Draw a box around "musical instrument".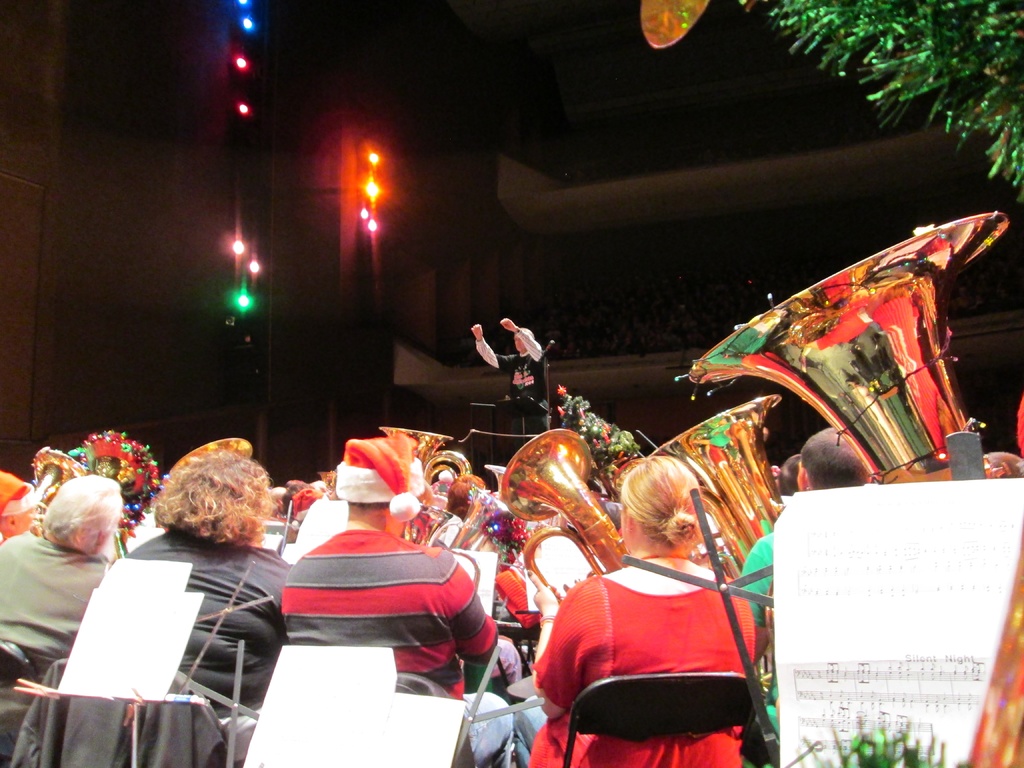
locate(630, 388, 784, 599).
